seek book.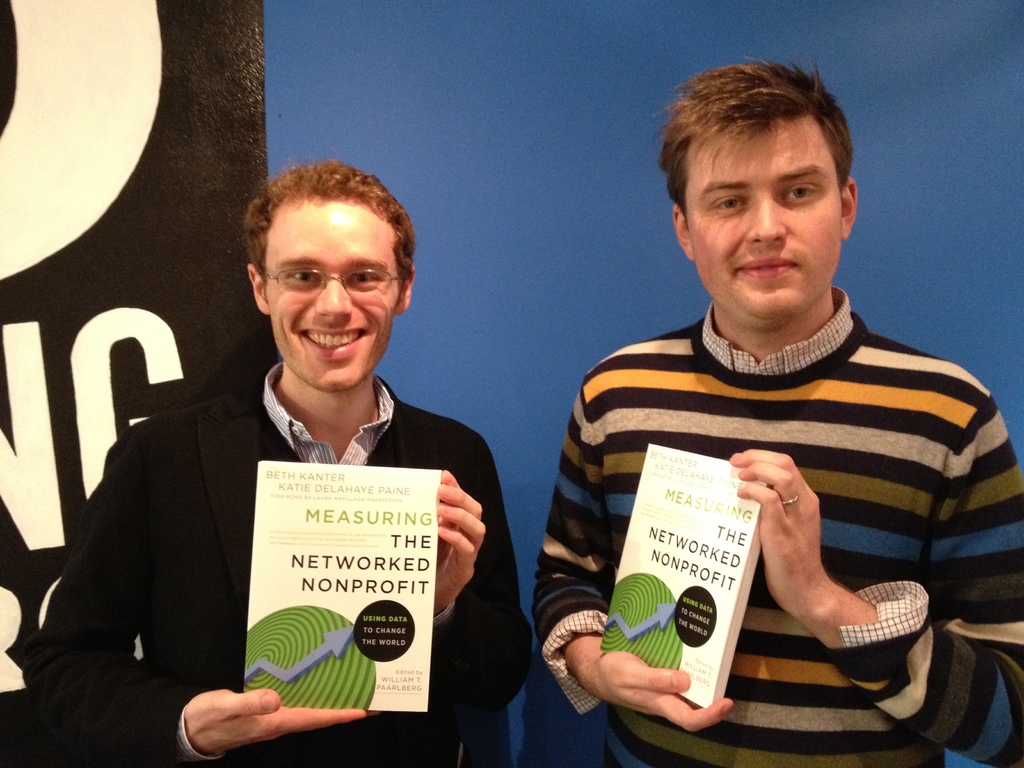
bbox=[589, 444, 771, 716].
